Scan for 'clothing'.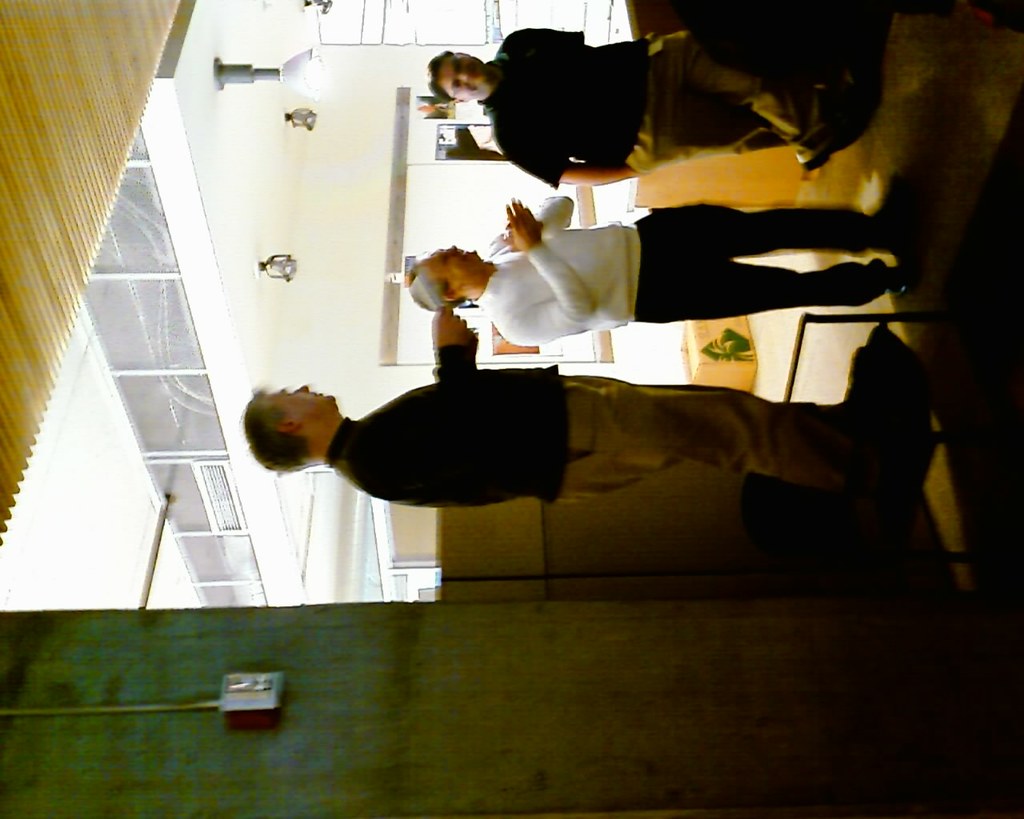
Scan result: {"x1": 500, "y1": 19, "x2": 822, "y2": 206}.
